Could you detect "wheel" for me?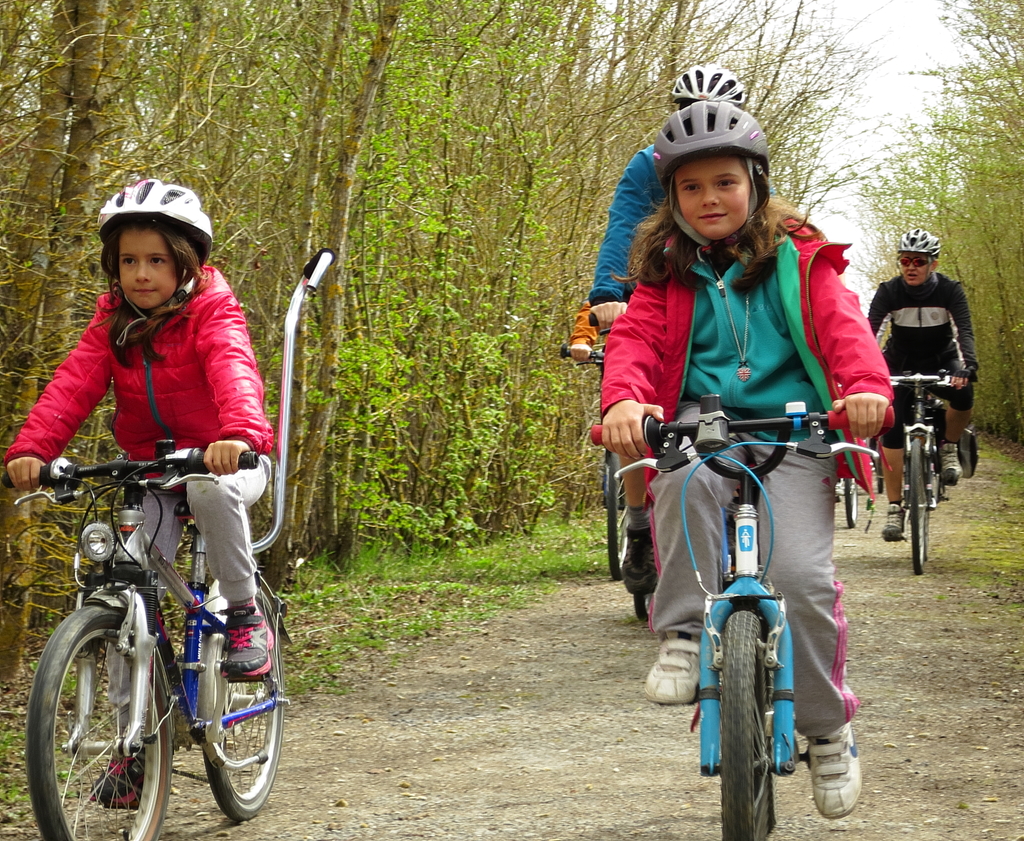
Detection result: 633 592 655 621.
